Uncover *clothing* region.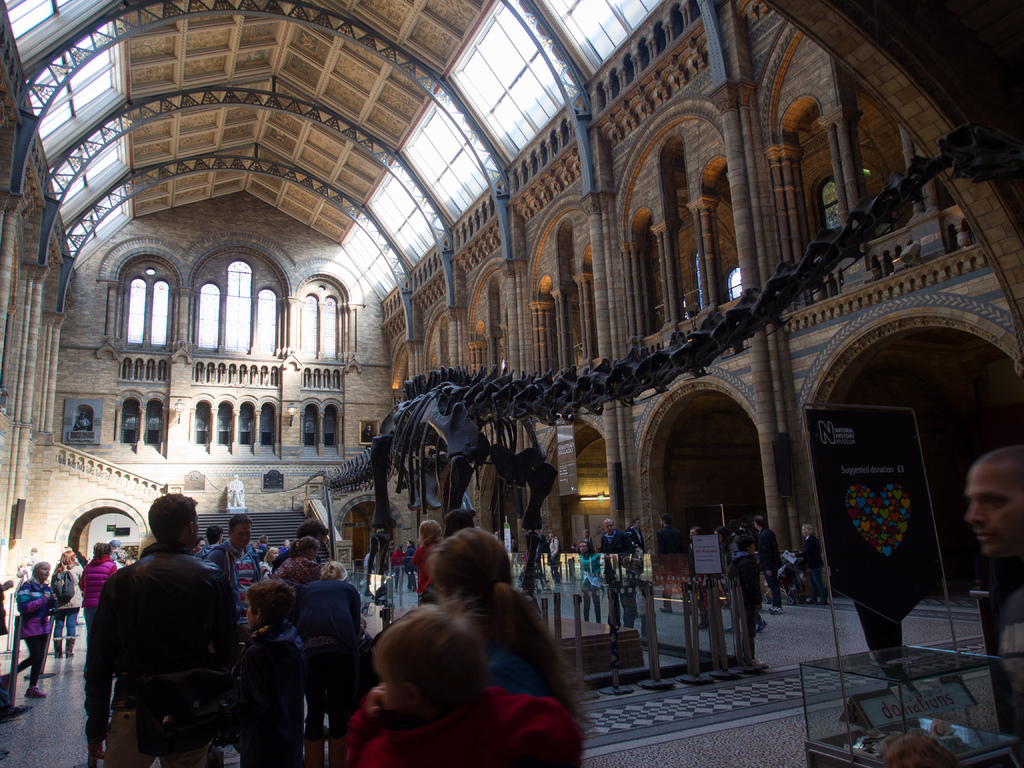
Uncovered: {"x1": 296, "y1": 563, "x2": 372, "y2": 767}.
